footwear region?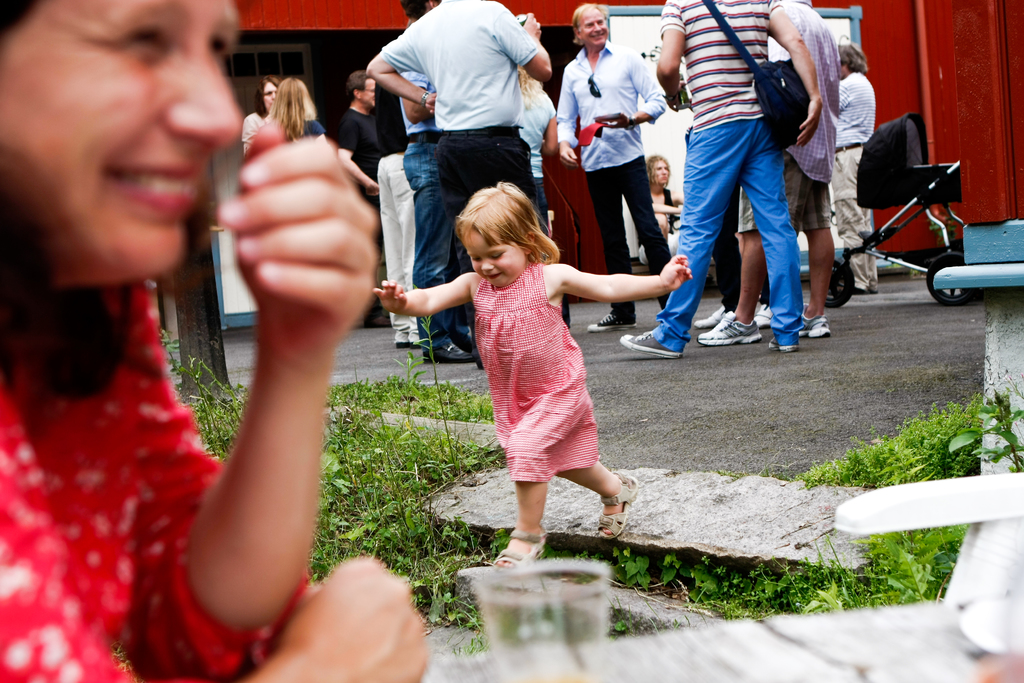
box(492, 524, 547, 566)
